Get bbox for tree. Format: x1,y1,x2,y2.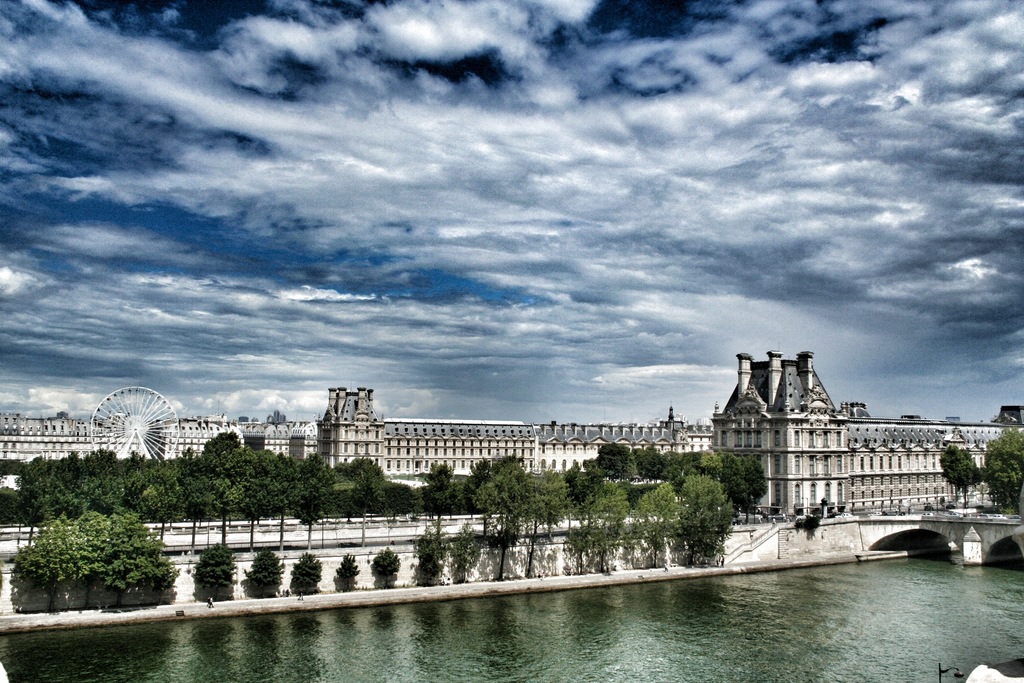
186,543,235,598.
